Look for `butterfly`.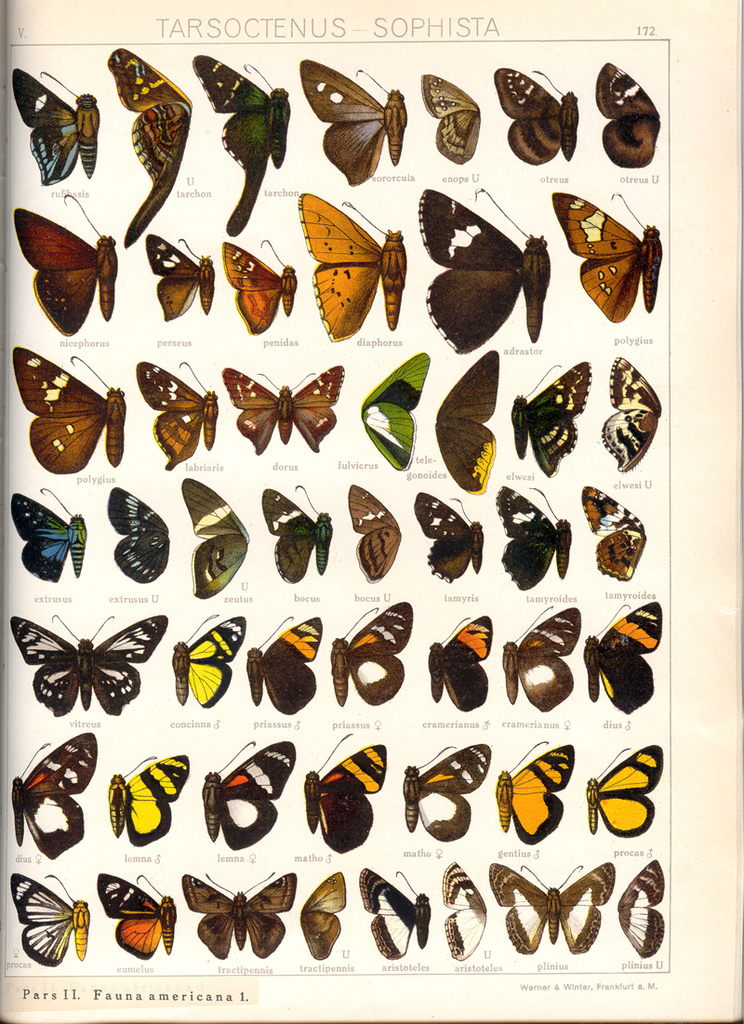
Found: bbox=[9, 190, 125, 350].
